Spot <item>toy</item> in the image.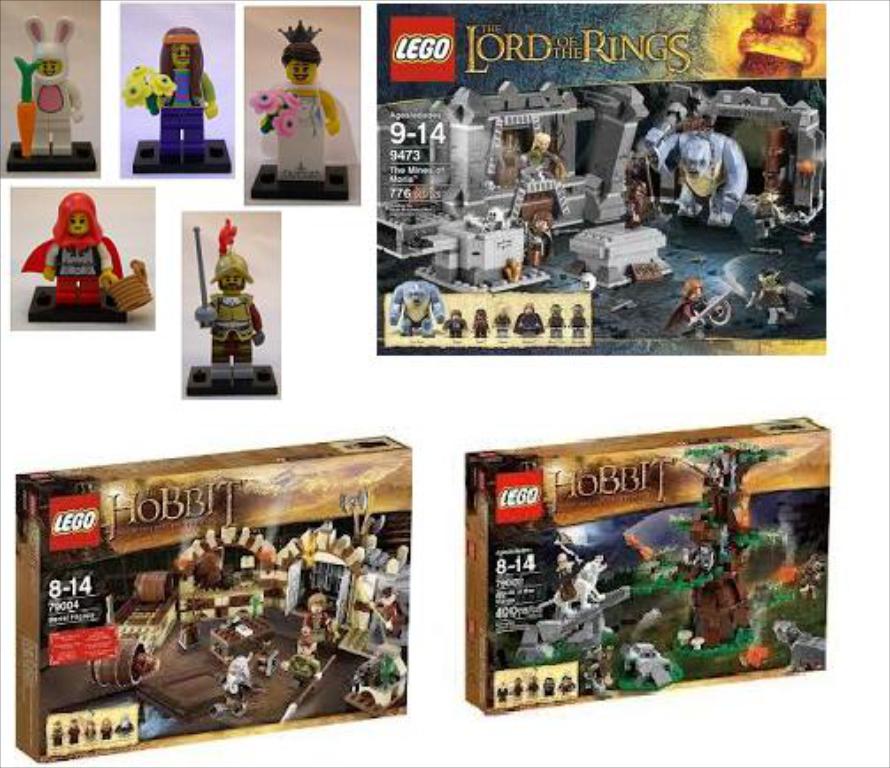
<item>toy</item> found at (653, 133, 747, 227).
